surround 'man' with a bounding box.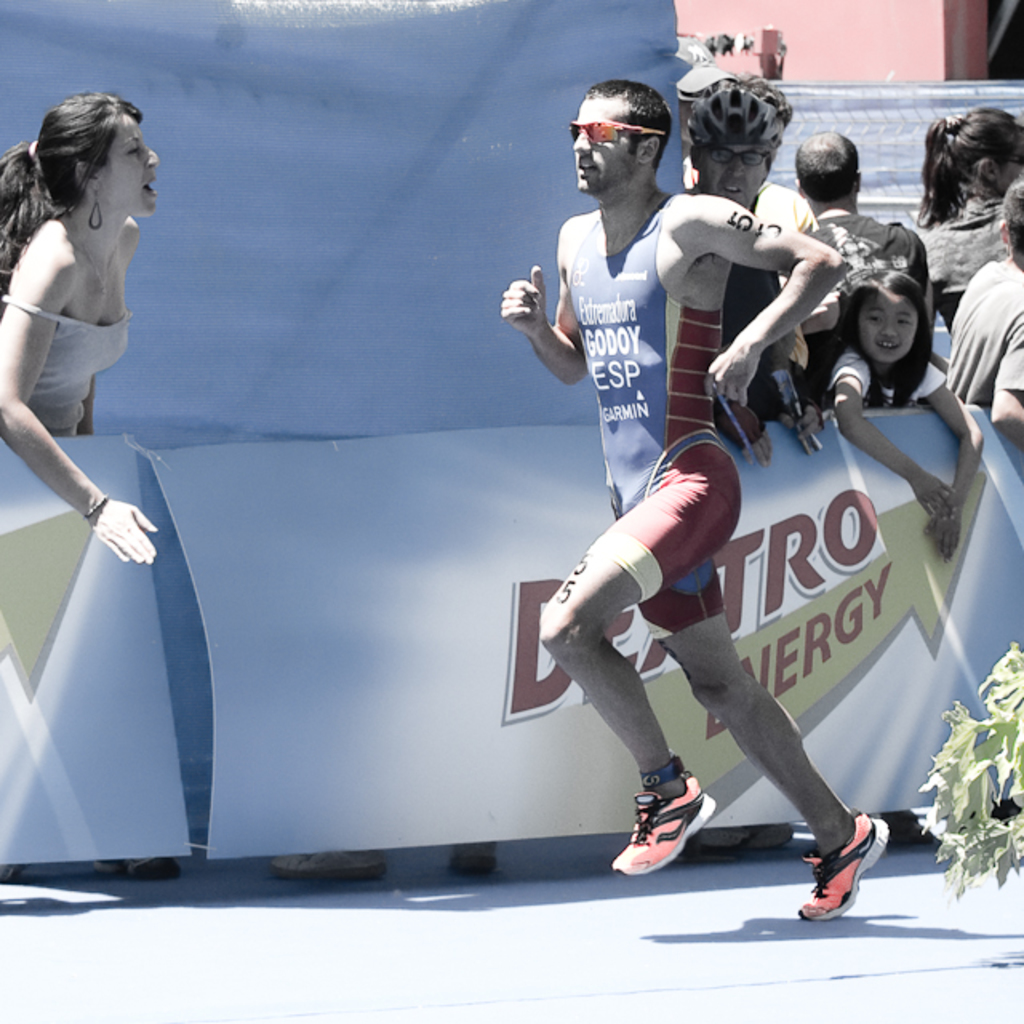
left=685, top=83, right=829, bottom=458.
